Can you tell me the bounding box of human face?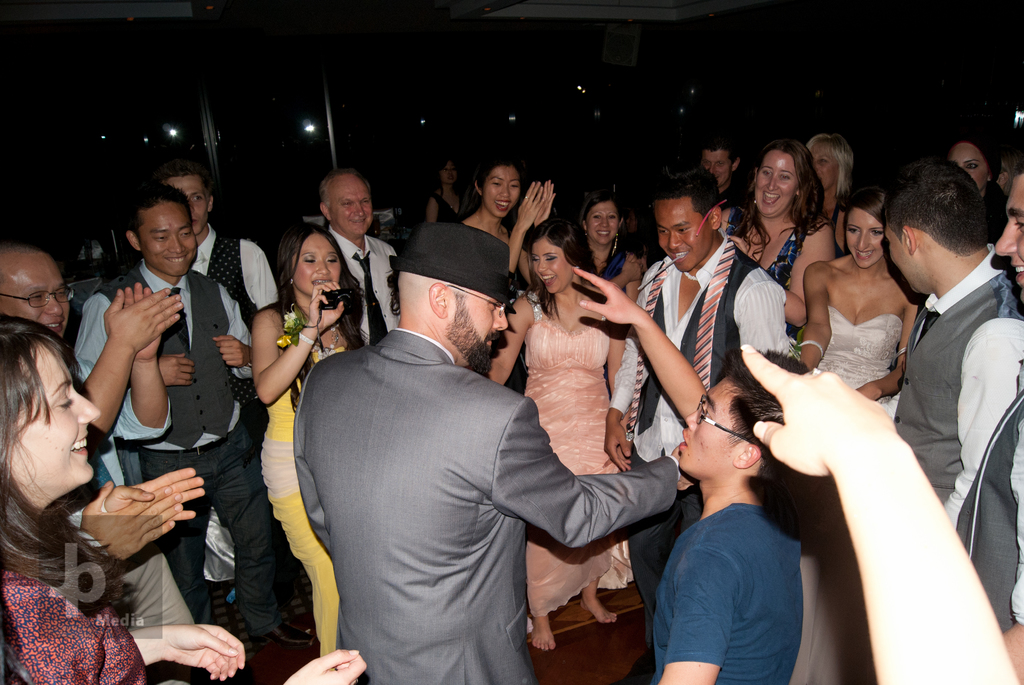
<box>588,201,619,242</box>.
